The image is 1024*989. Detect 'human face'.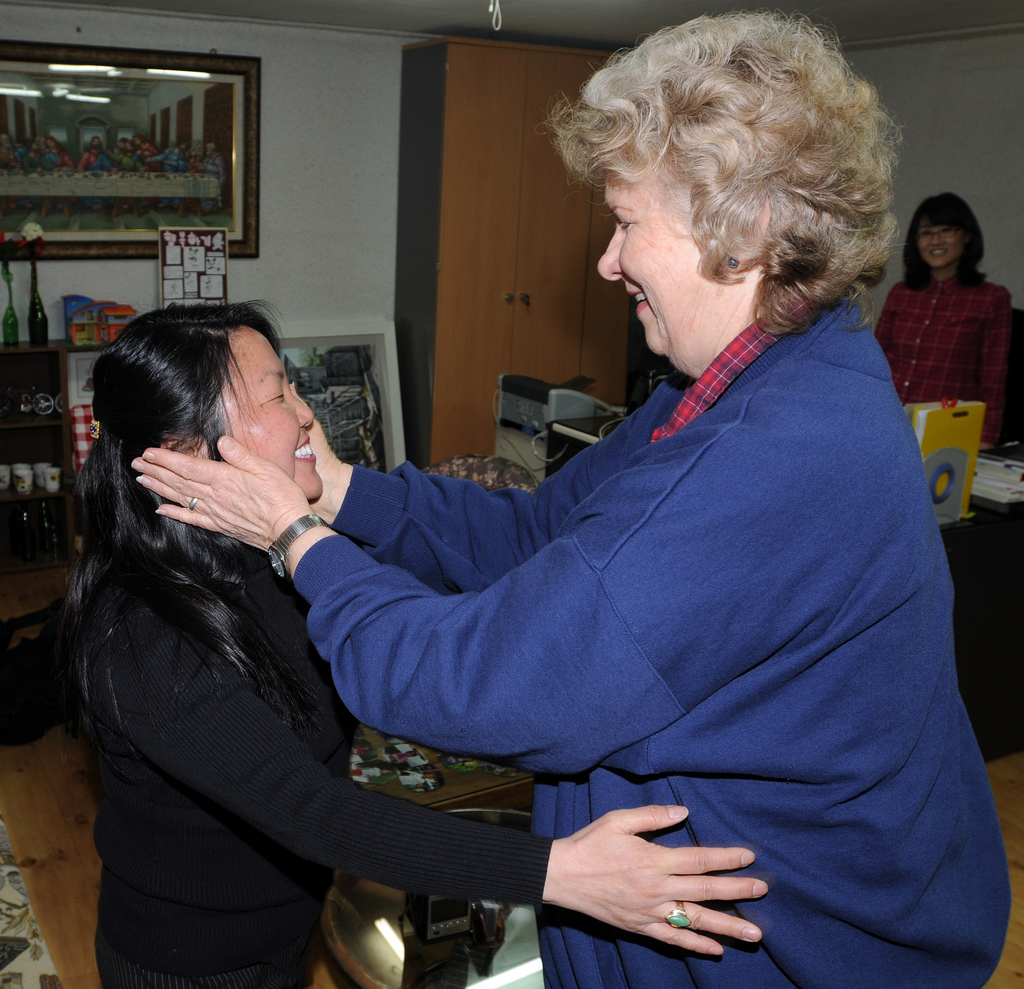
Detection: detection(599, 154, 710, 350).
